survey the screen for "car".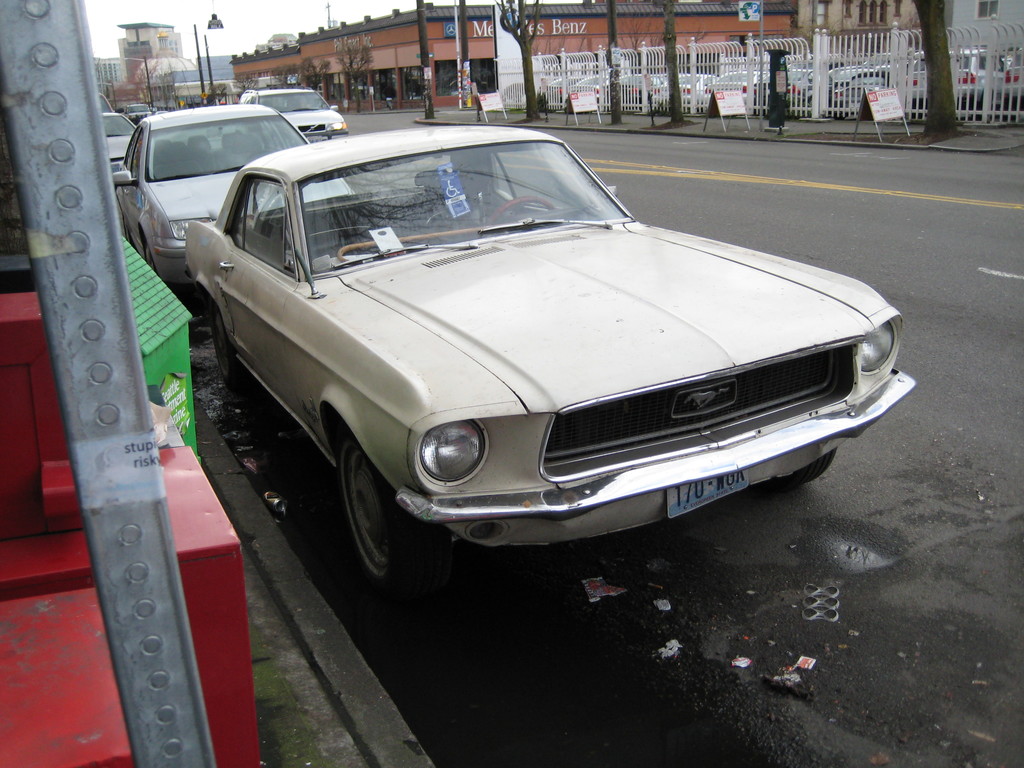
Survey found: l=101, t=106, r=134, b=187.
